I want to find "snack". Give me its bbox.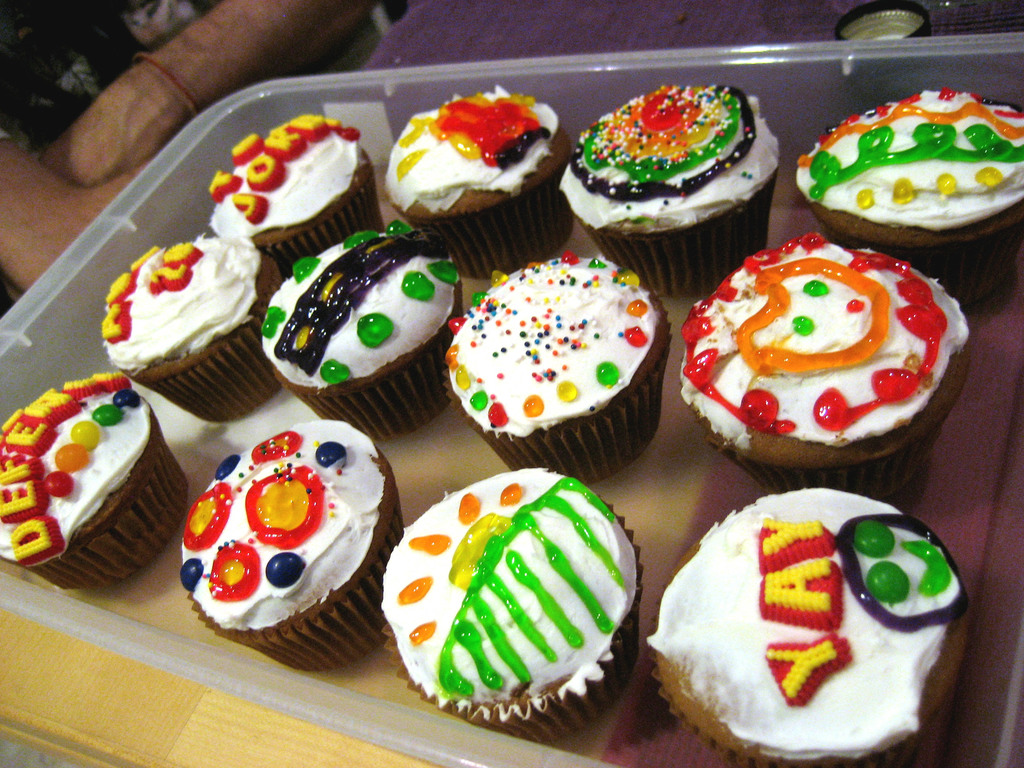
Rect(801, 88, 1023, 304).
